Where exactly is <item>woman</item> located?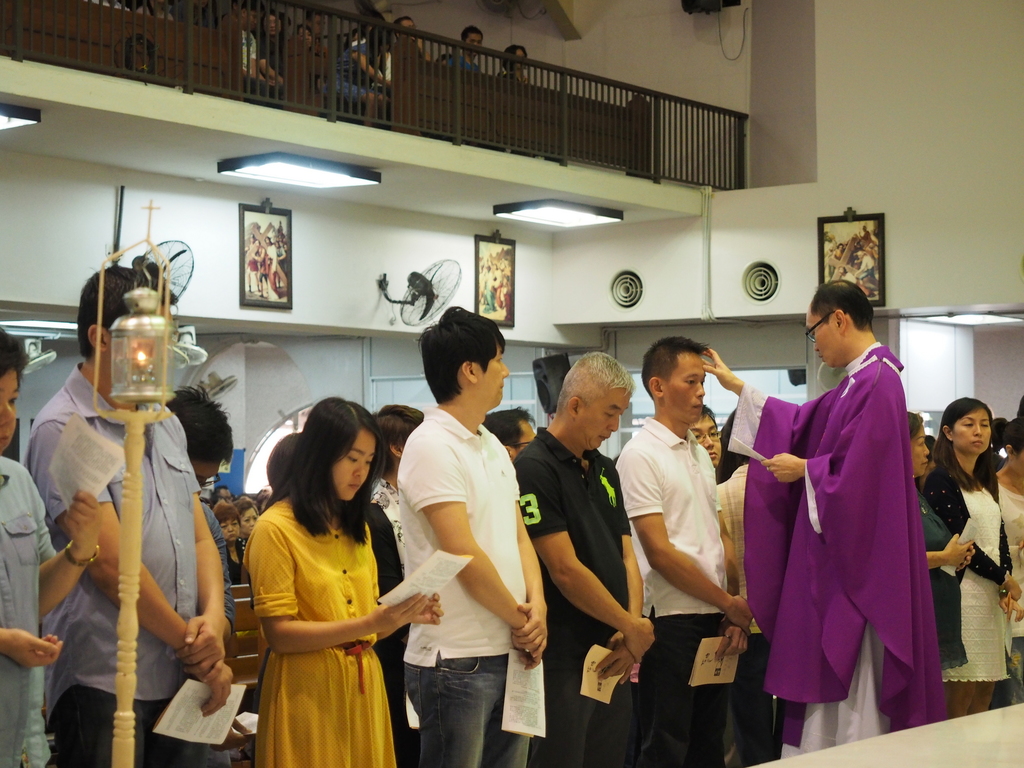
Its bounding box is BBox(917, 397, 1023, 723).
